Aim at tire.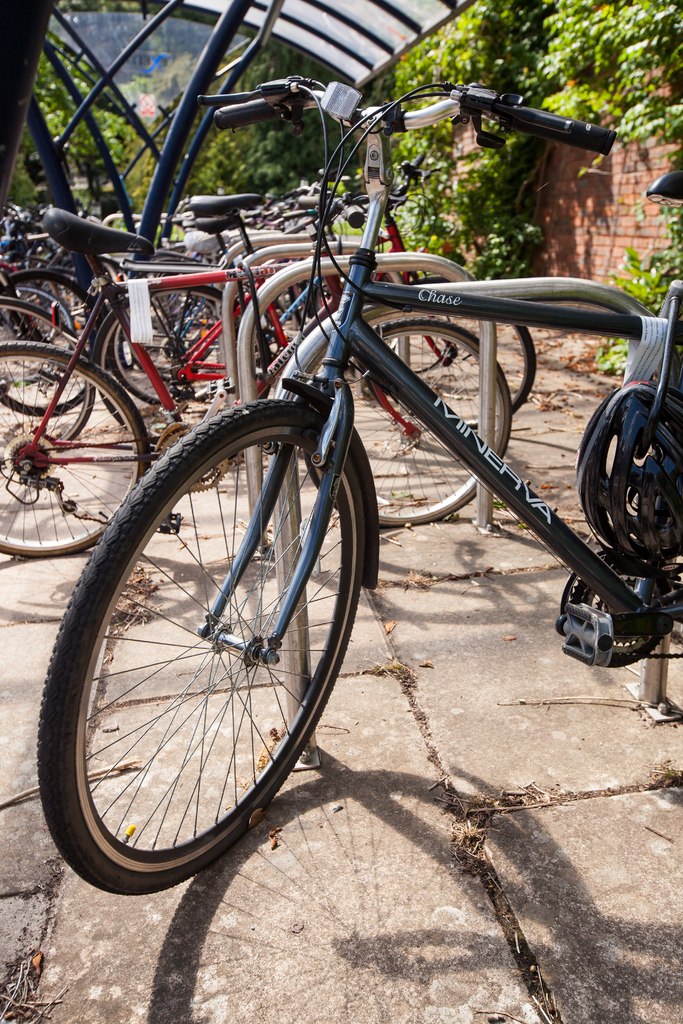
Aimed at x1=48, y1=388, x2=358, y2=893.
